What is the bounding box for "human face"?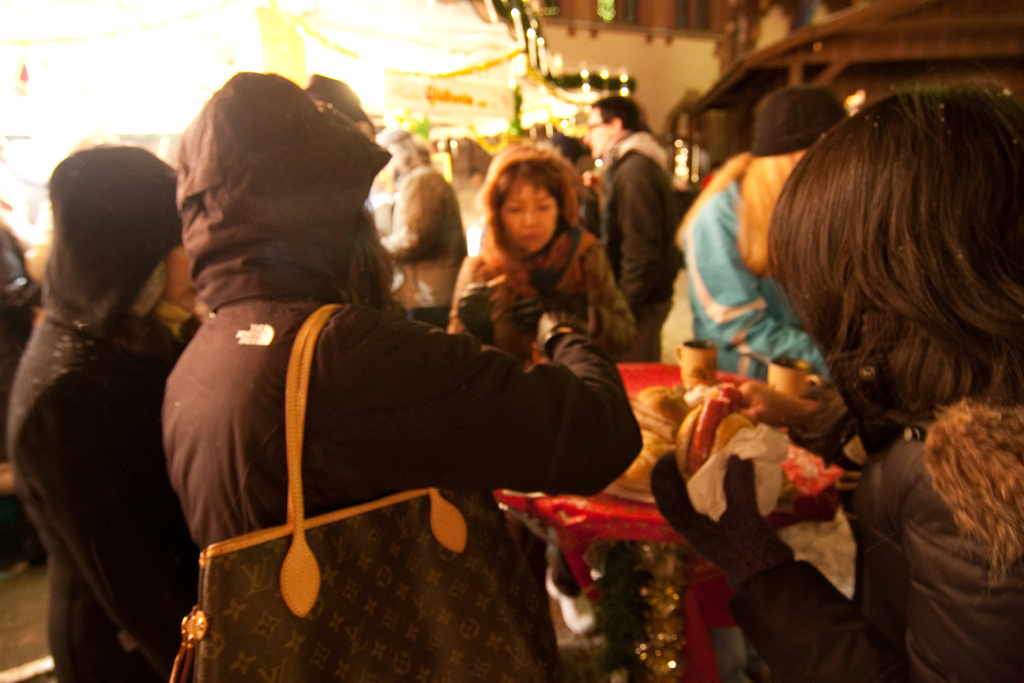
(left=584, top=109, right=614, bottom=160).
